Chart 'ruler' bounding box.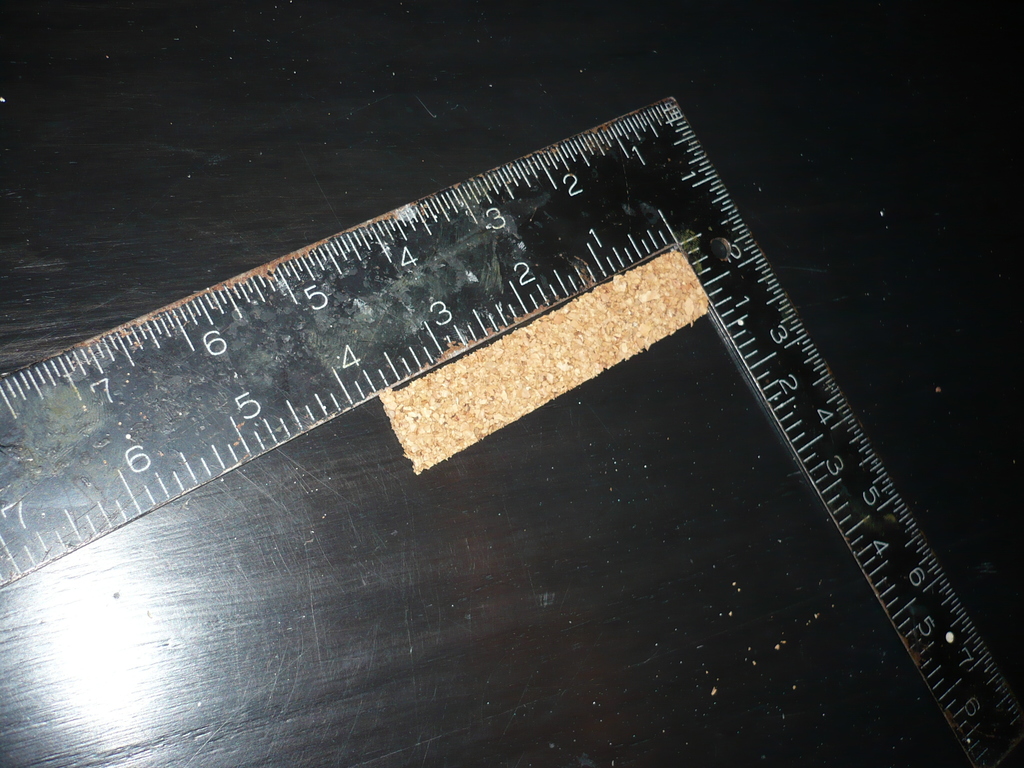
Charted: detection(1, 96, 1023, 765).
